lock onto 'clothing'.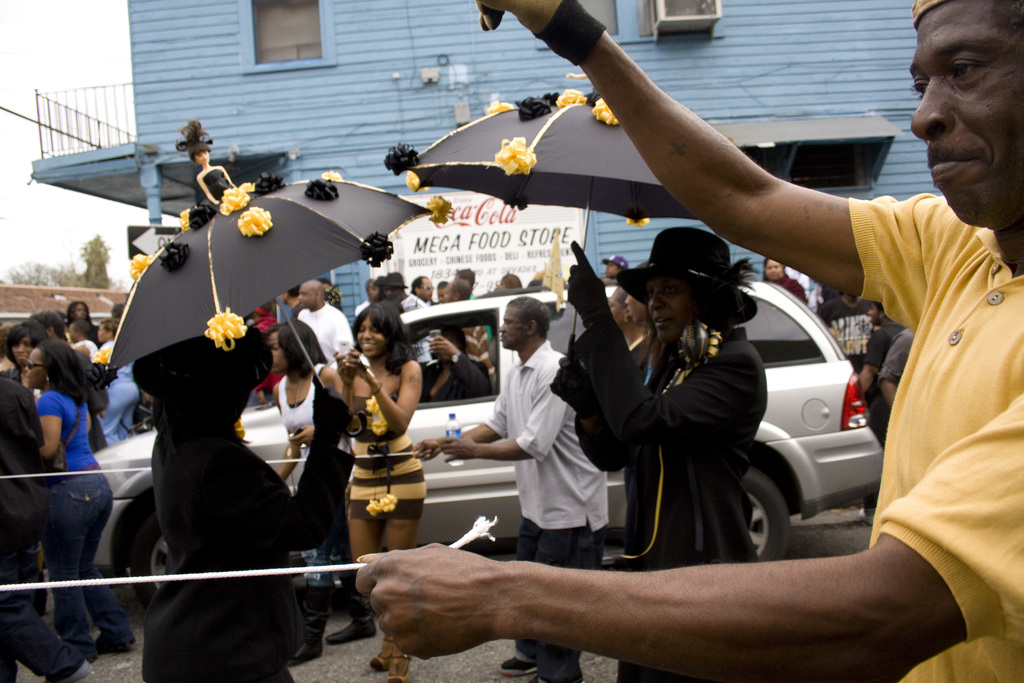
Locked: bbox=(421, 356, 481, 406).
